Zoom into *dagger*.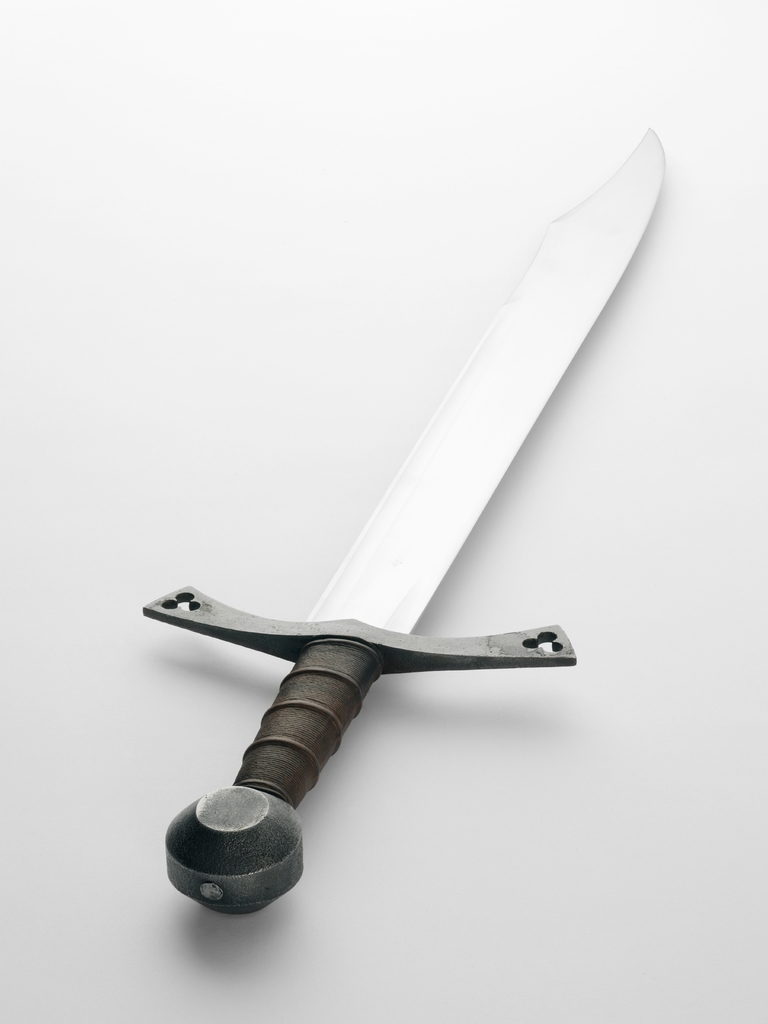
Zoom target: <bbox>143, 127, 660, 914</bbox>.
